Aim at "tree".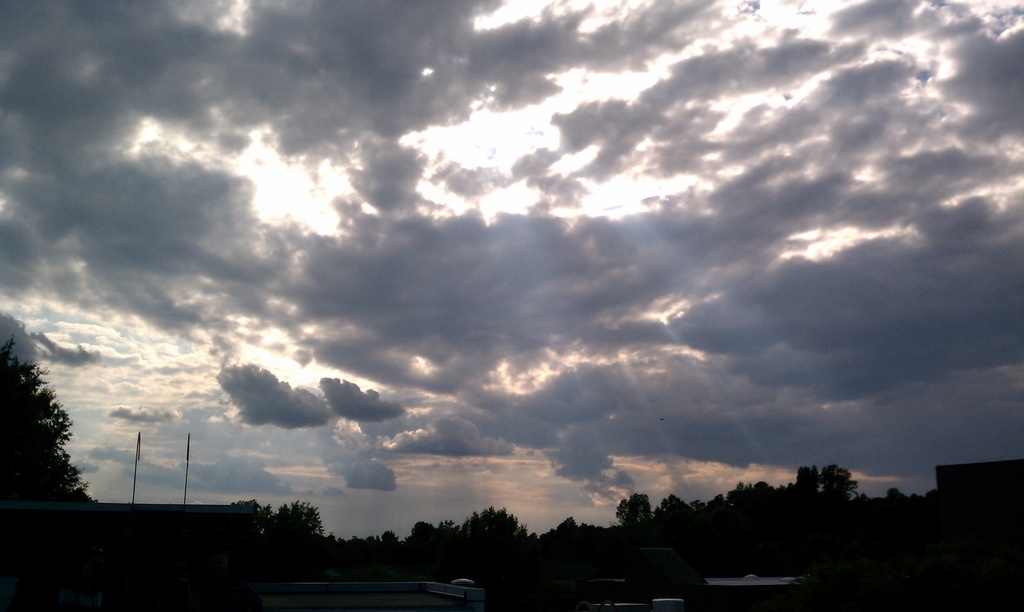
Aimed at Rect(0, 334, 102, 504).
